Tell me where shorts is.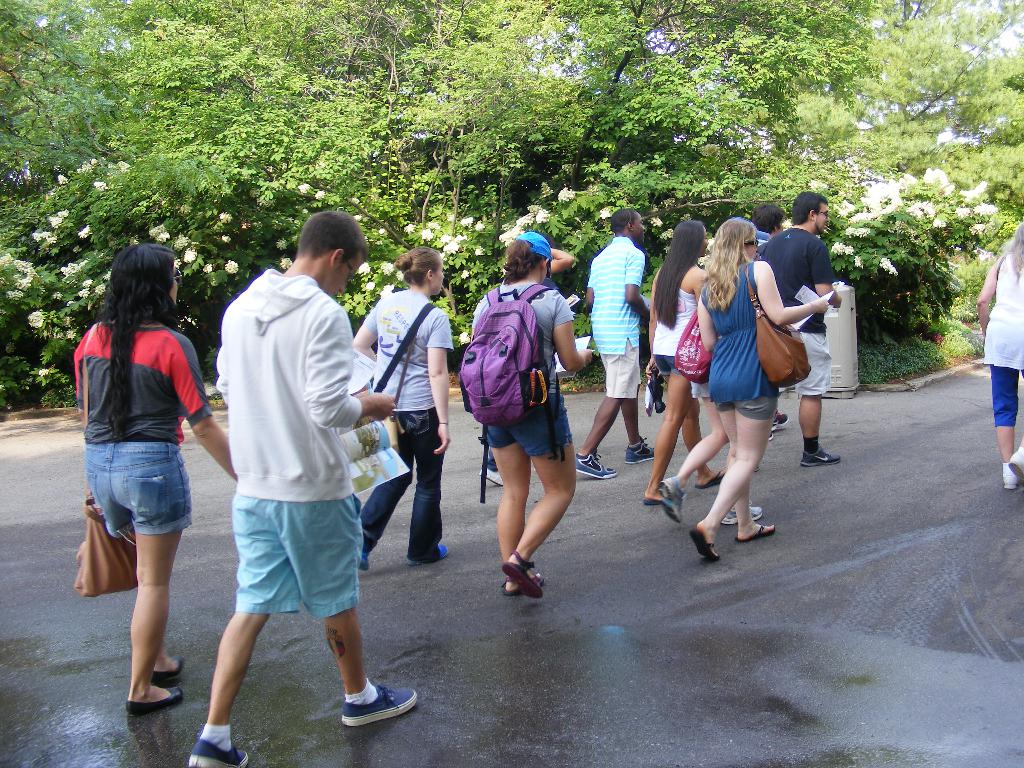
shorts is at box(797, 331, 831, 397).
